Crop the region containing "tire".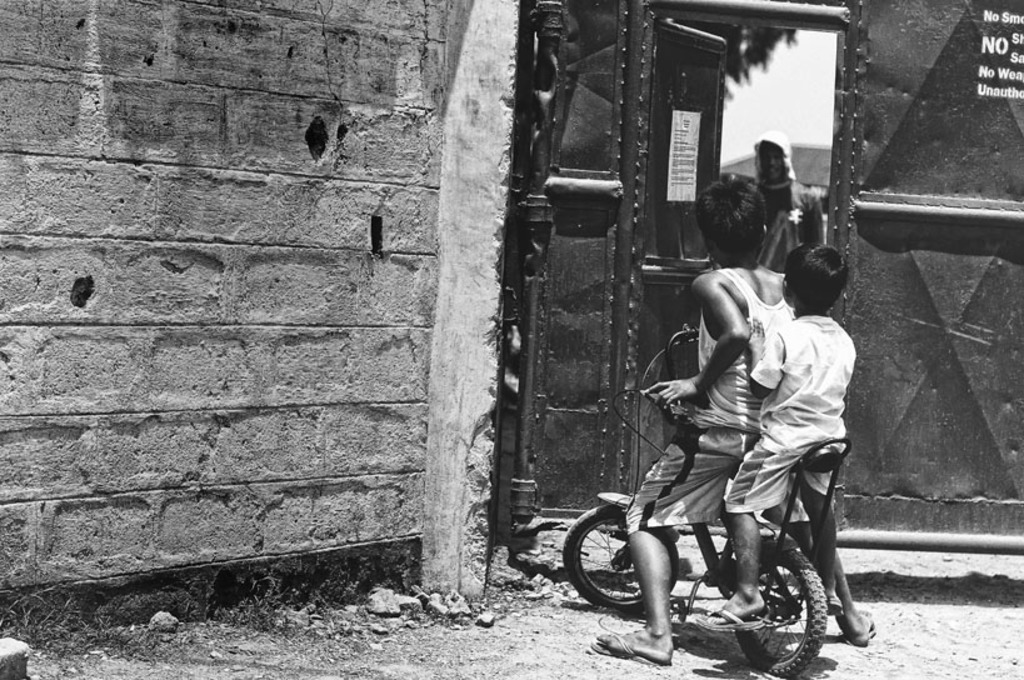
Crop region: bbox=(728, 535, 828, 679).
